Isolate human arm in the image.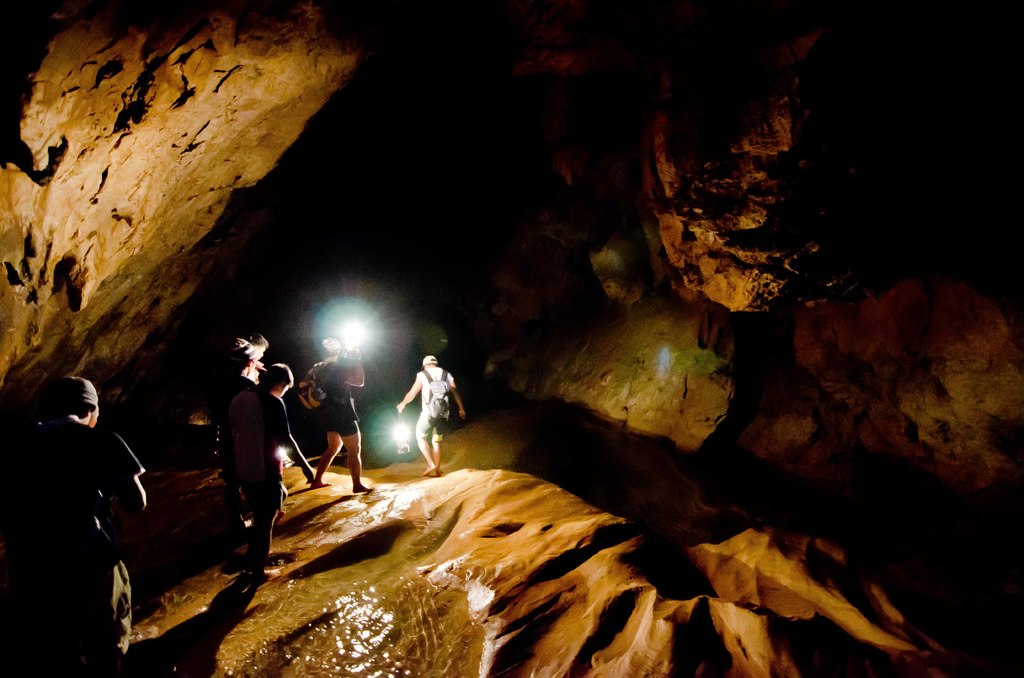
Isolated region: x1=105, y1=433, x2=157, y2=510.
